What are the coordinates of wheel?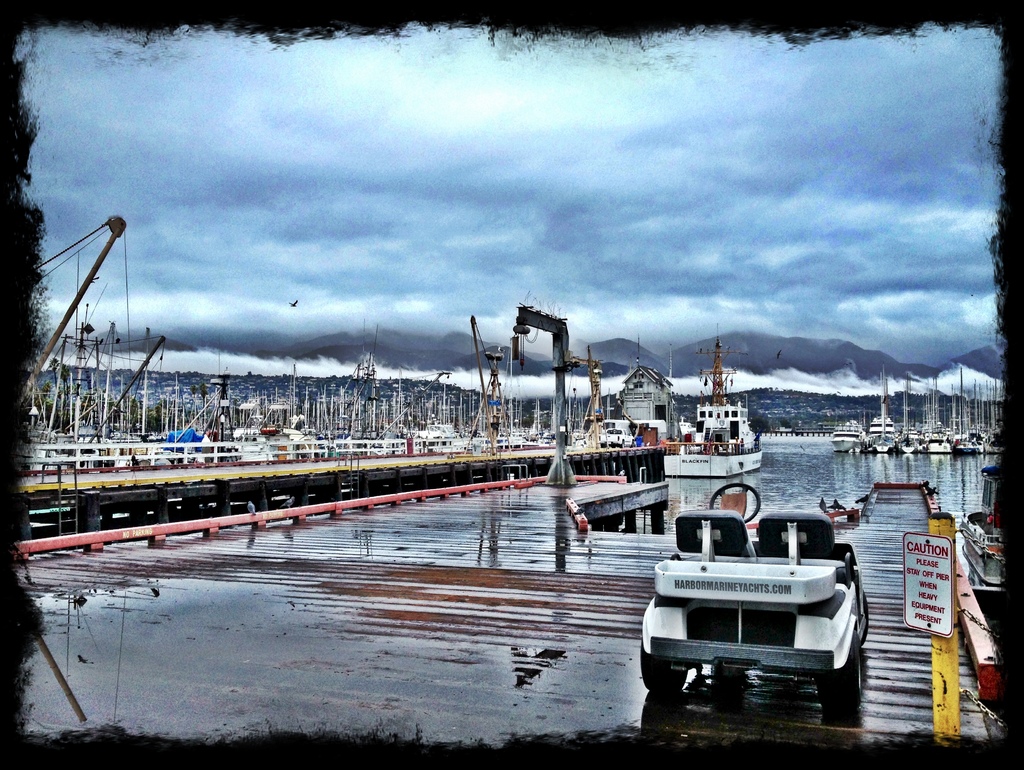
x1=820 y1=650 x2=869 y2=707.
